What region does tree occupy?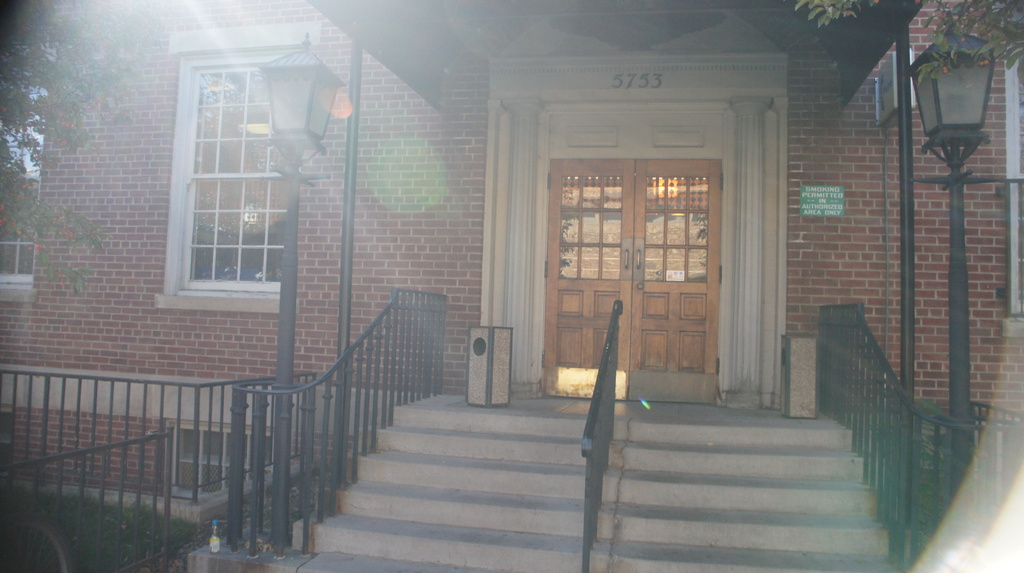
0,0,207,318.
